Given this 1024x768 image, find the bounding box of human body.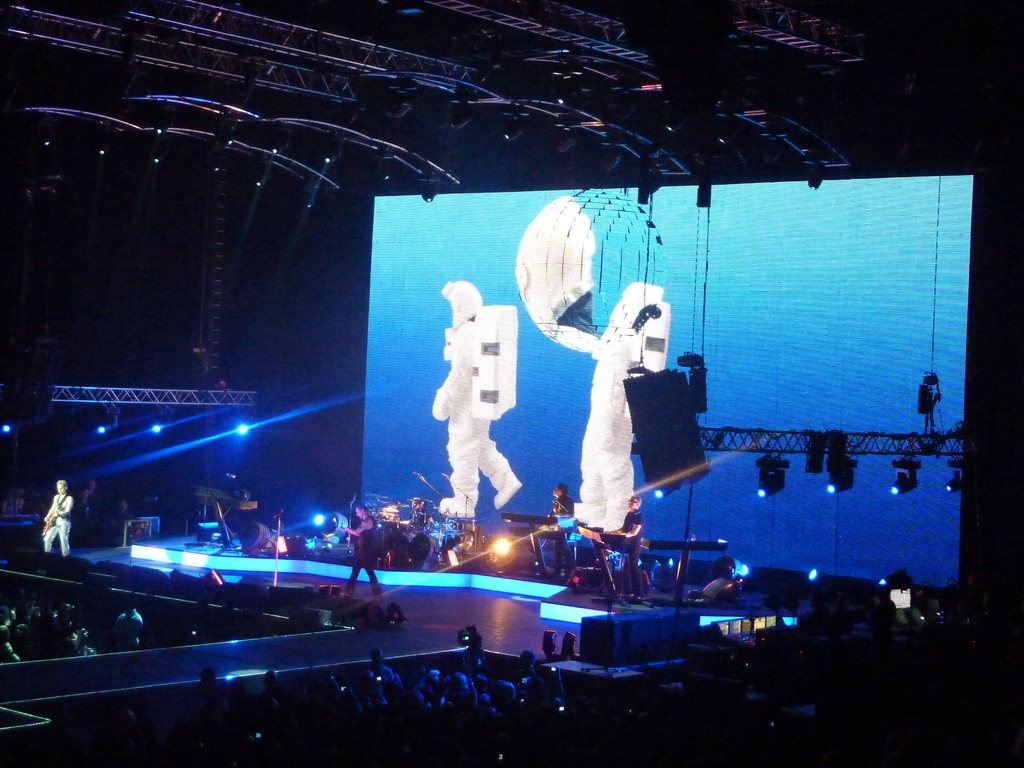
<bbox>401, 505, 424, 543</bbox>.
